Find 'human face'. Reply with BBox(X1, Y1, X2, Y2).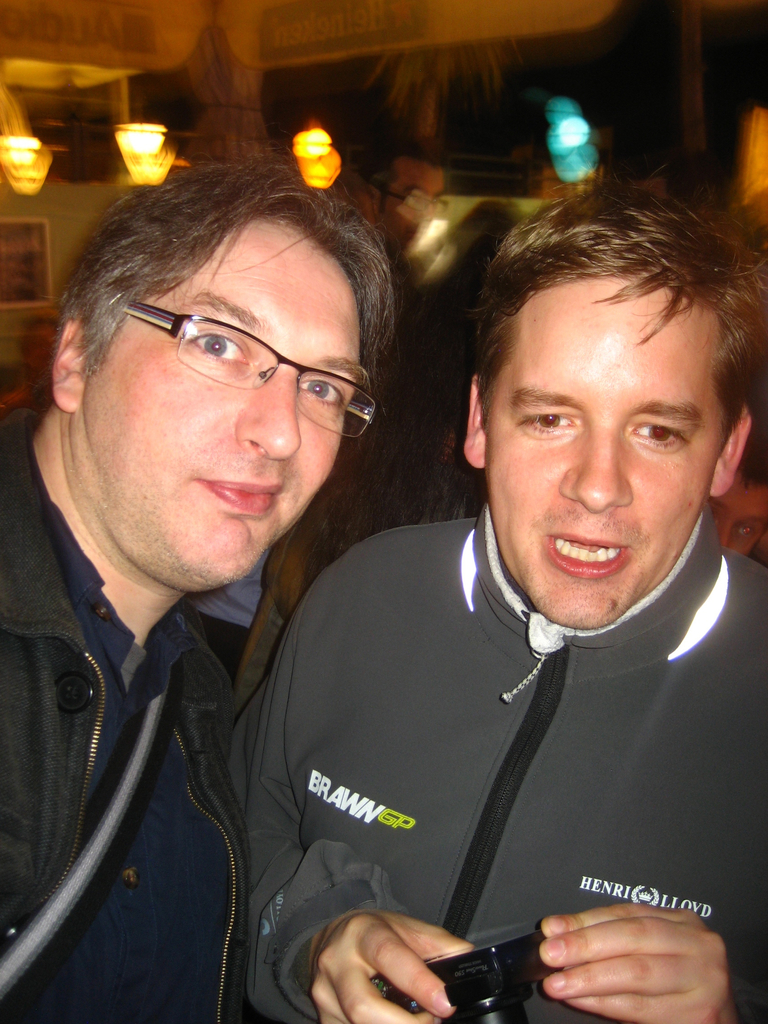
BBox(81, 225, 360, 592).
